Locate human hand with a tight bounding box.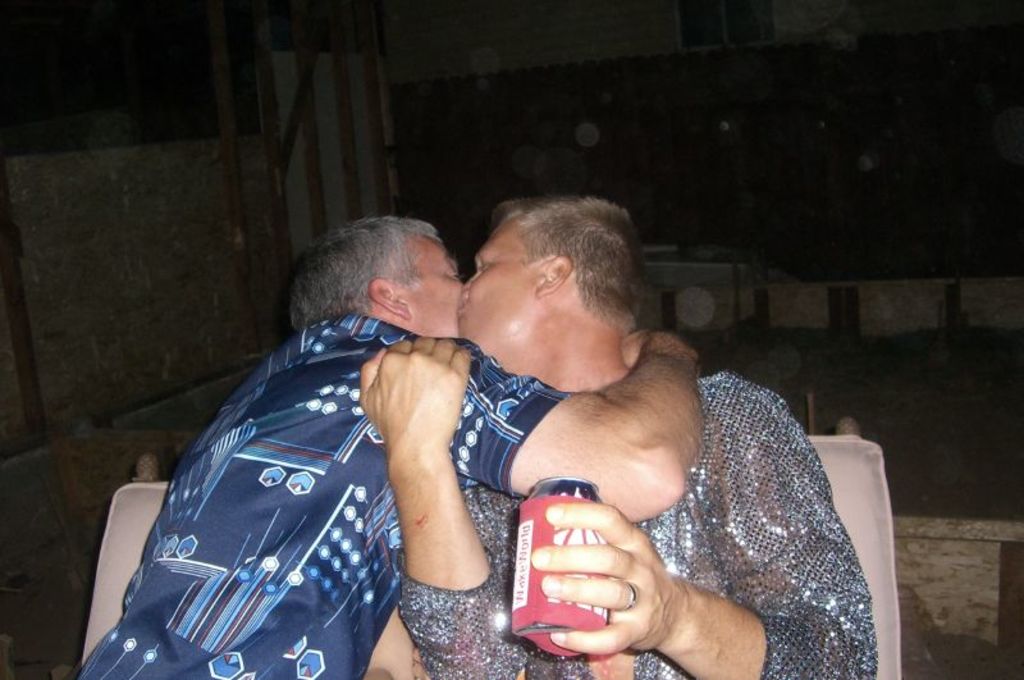
x1=622, y1=328, x2=703, y2=379.
